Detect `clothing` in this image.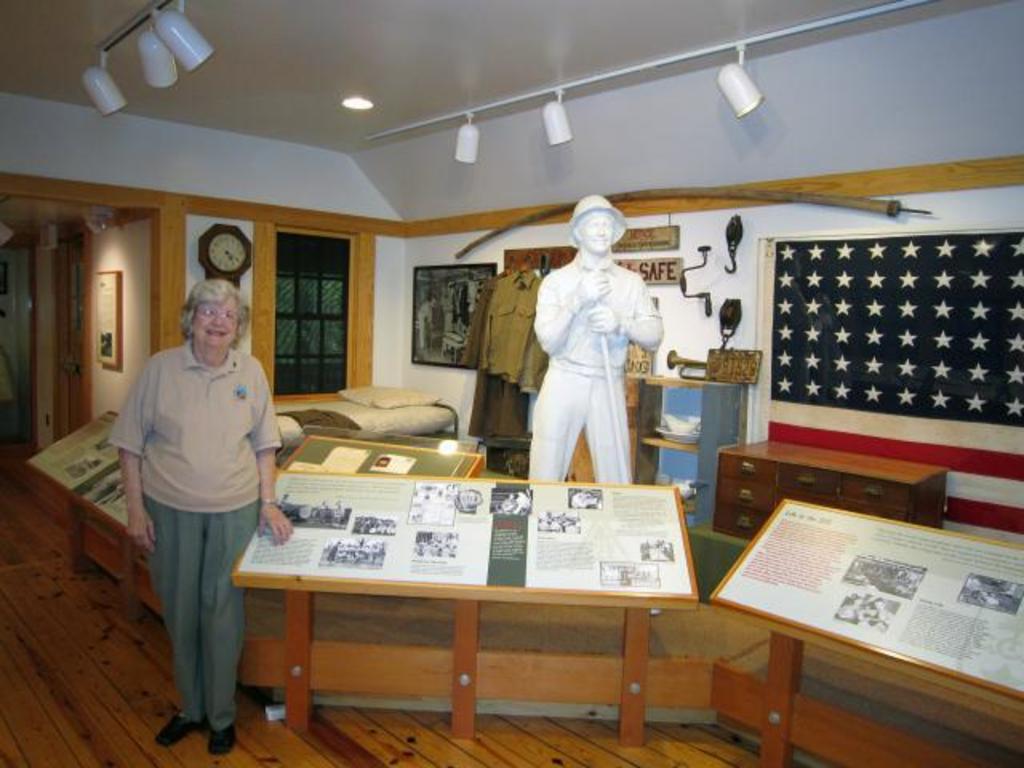
Detection: 475:266:533:398.
